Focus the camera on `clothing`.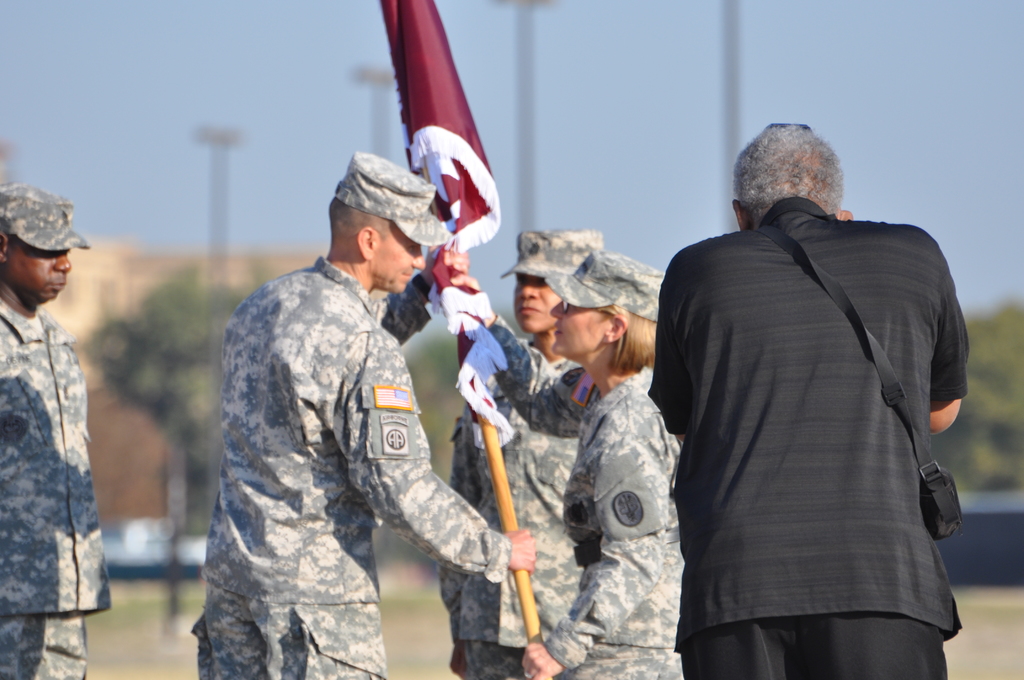
Focus region: bbox(529, 361, 683, 679).
